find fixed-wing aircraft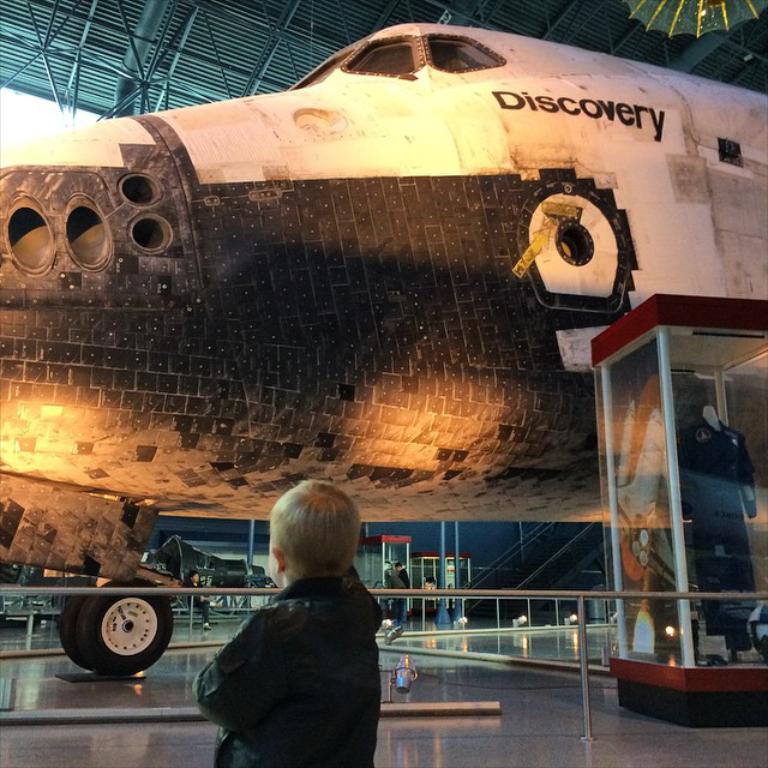
0,25,767,685
